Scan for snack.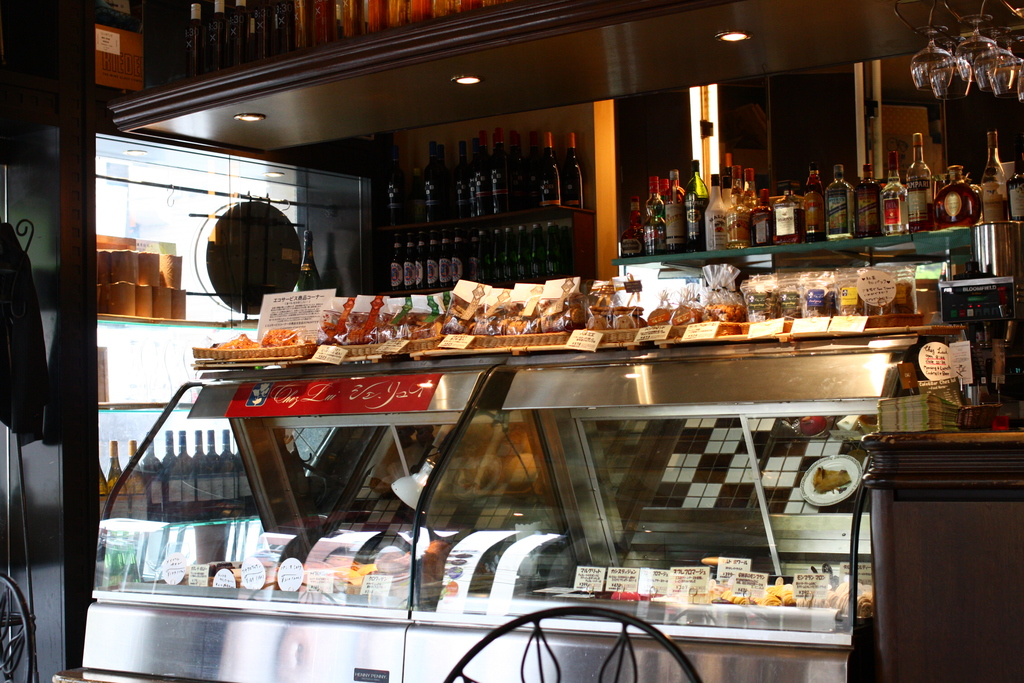
Scan result: 698 305 744 324.
